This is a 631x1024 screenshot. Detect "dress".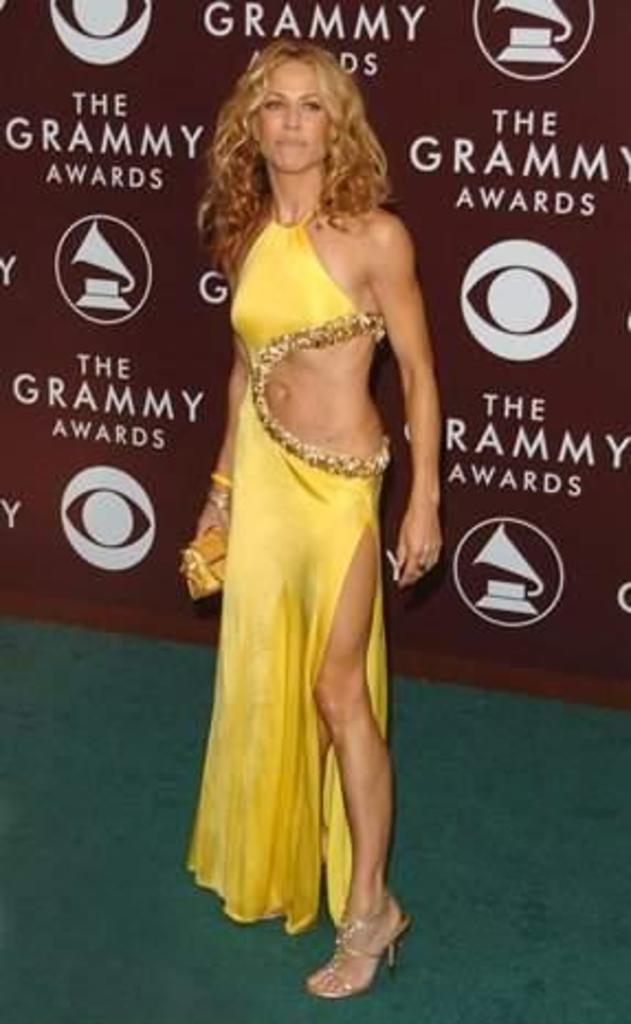
<box>187,121,416,875</box>.
